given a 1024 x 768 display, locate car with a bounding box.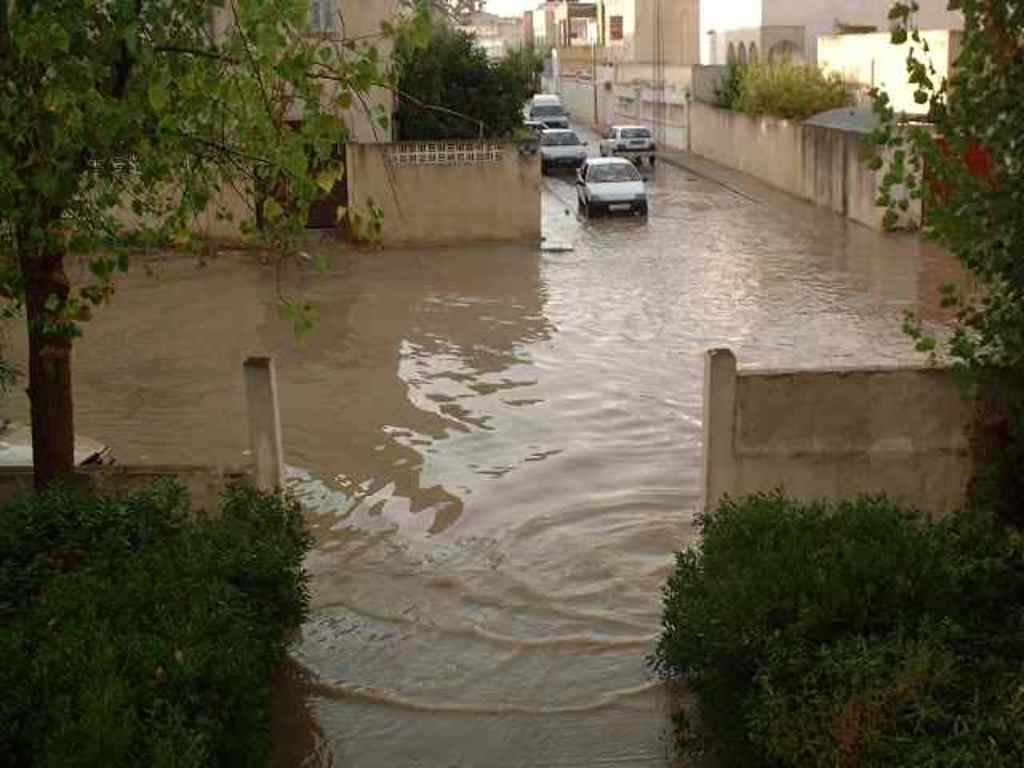
Located: detection(536, 123, 587, 170).
